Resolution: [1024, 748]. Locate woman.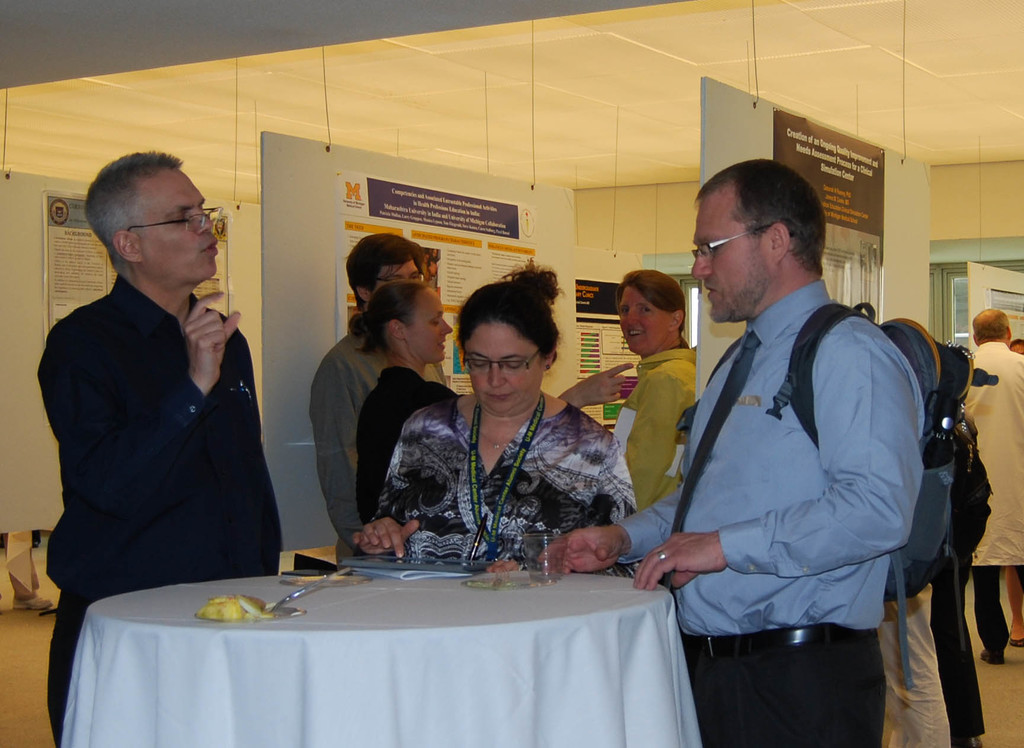
x1=342, y1=276, x2=634, y2=521.
